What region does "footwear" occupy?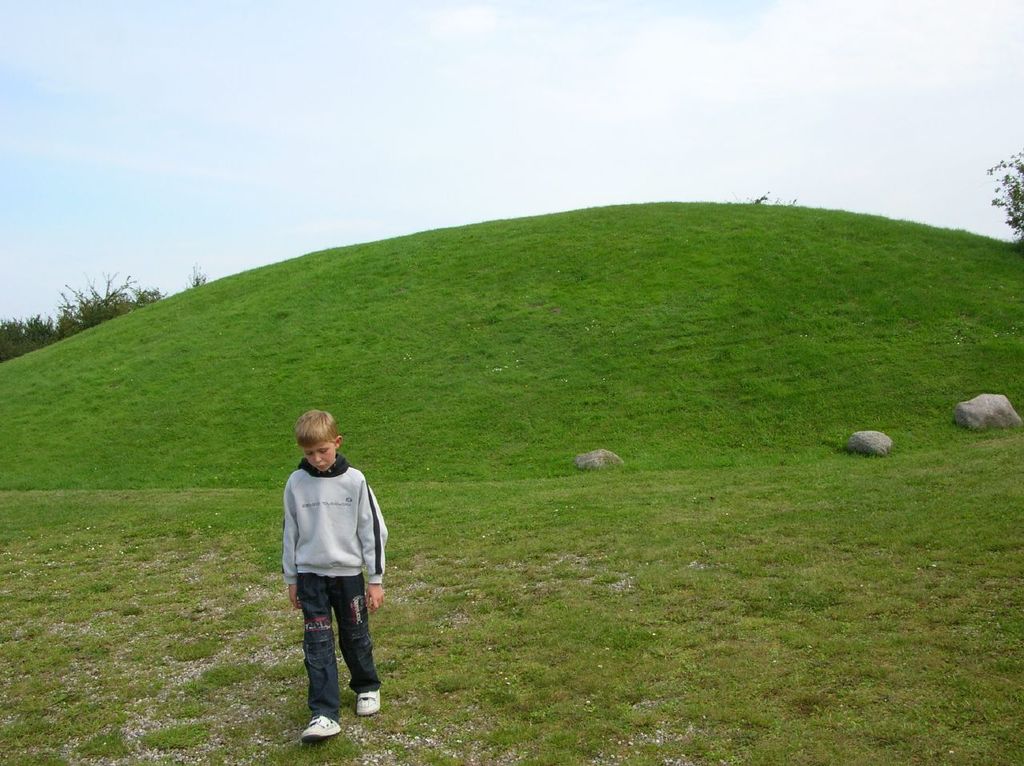
{"x1": 356, "y1": 692, "x2": 383, "y2": 716}.
